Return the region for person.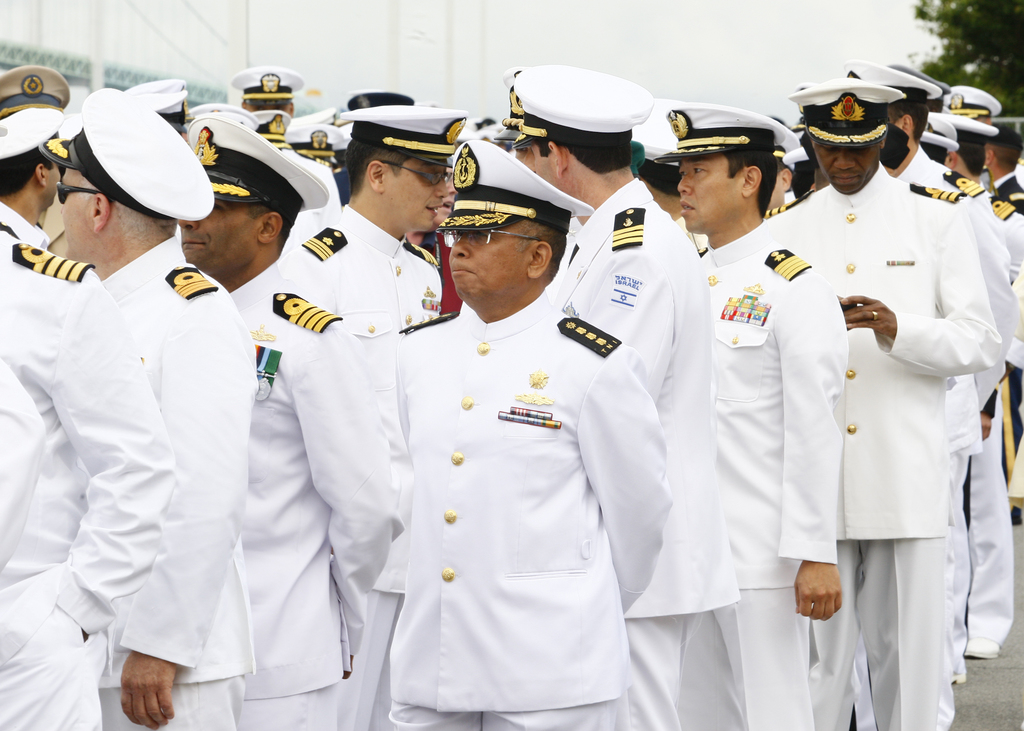
box=[269, 113, 351, 191].
